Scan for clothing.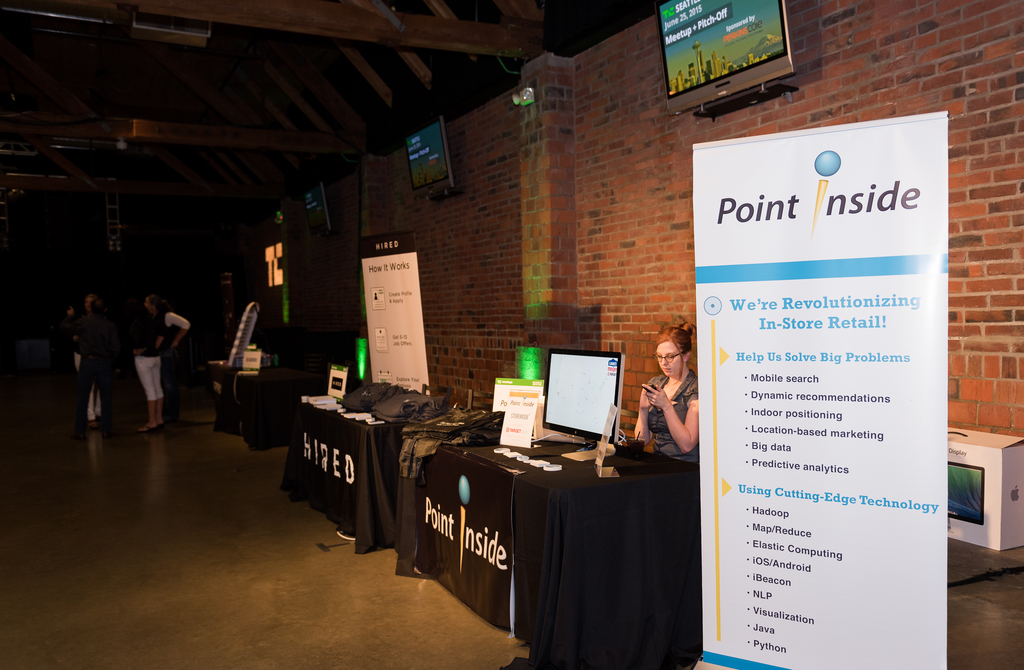
Scan result: <region>129, 309, 187, 402</region>.
